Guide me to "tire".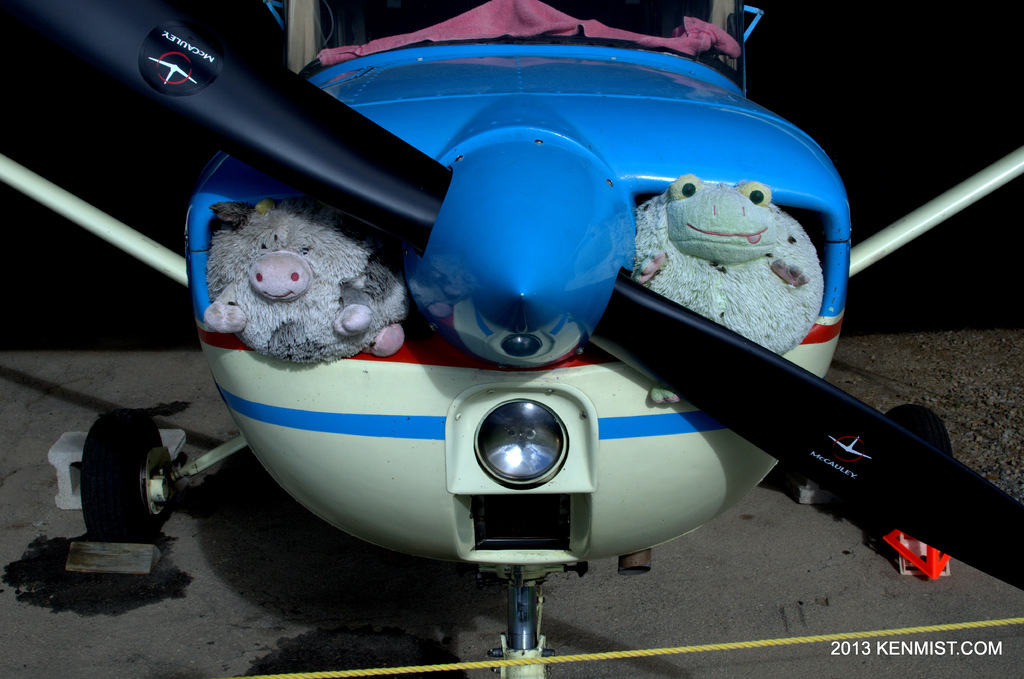
Guidance: [left=887, top=408, right=954, bottom=458].
